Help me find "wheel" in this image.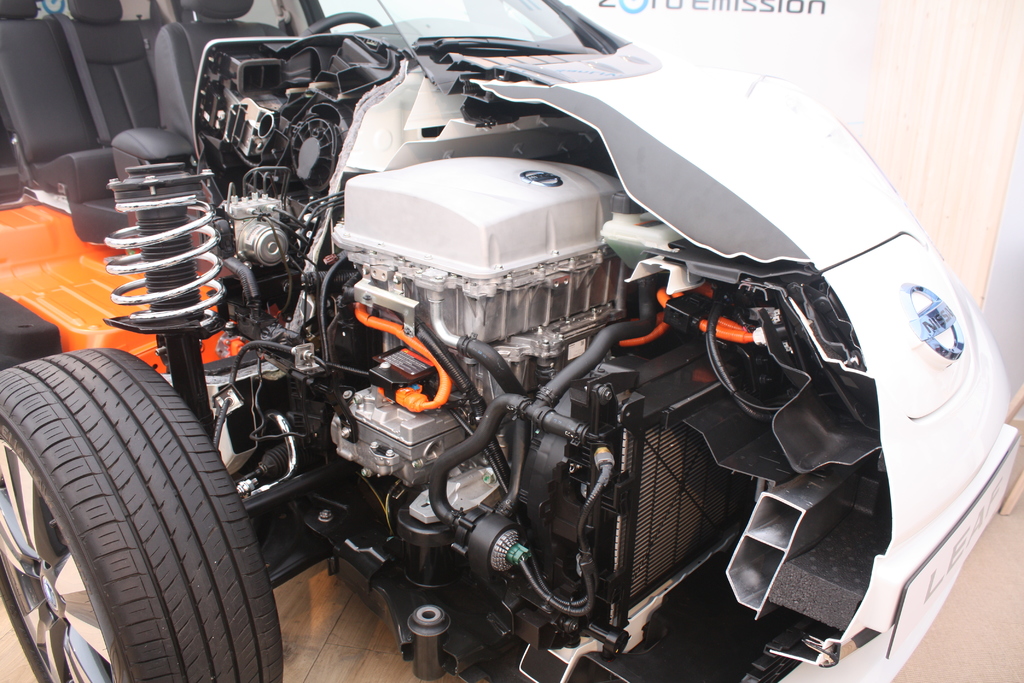
Found it: <bbox>24, 345, 268, 668</bbox>.
